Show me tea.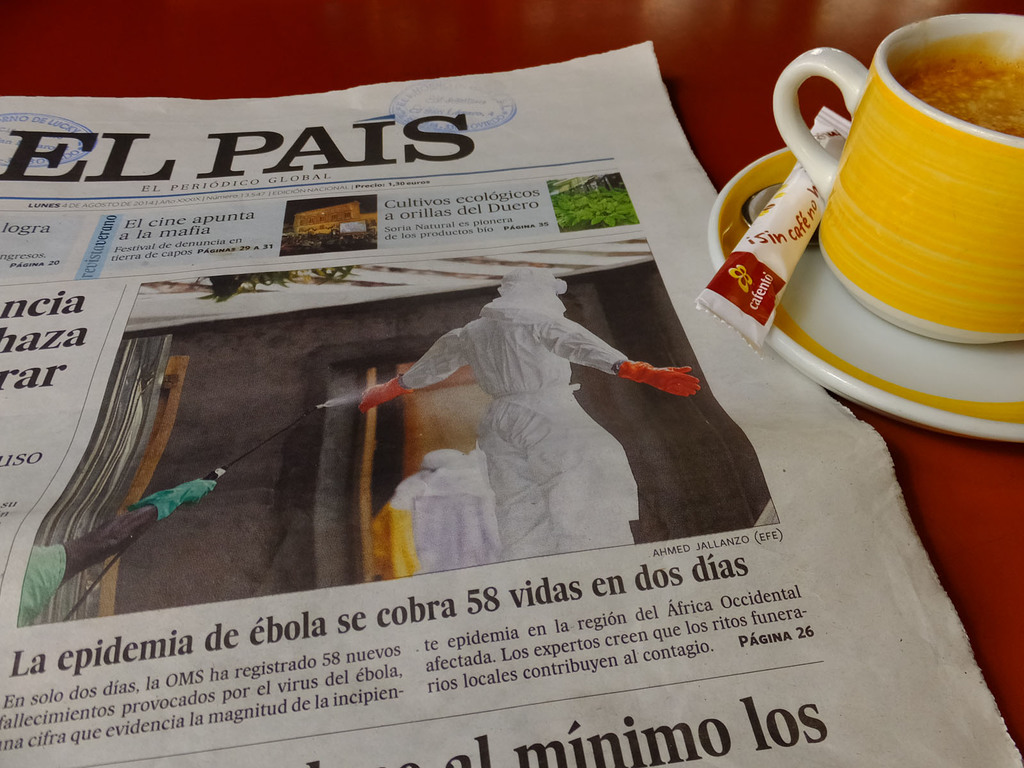
tea is here: 888/33/1023/142.
